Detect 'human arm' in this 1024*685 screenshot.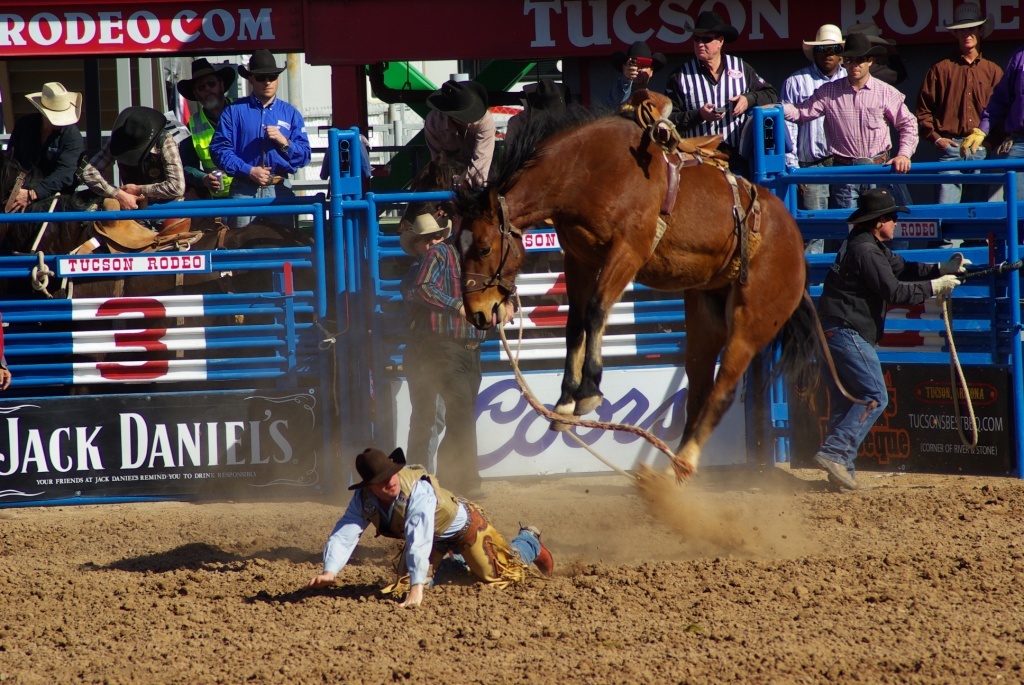
Detection: rect(892, 100, 918, 172).
